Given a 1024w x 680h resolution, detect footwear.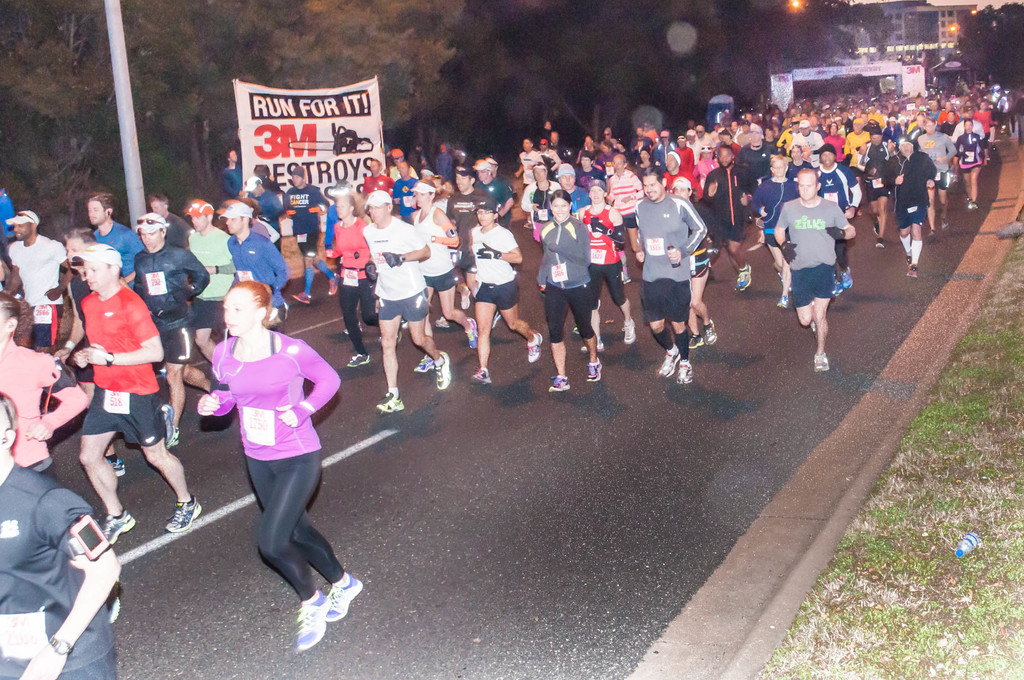
Rect(620, 314, 637, 346).
